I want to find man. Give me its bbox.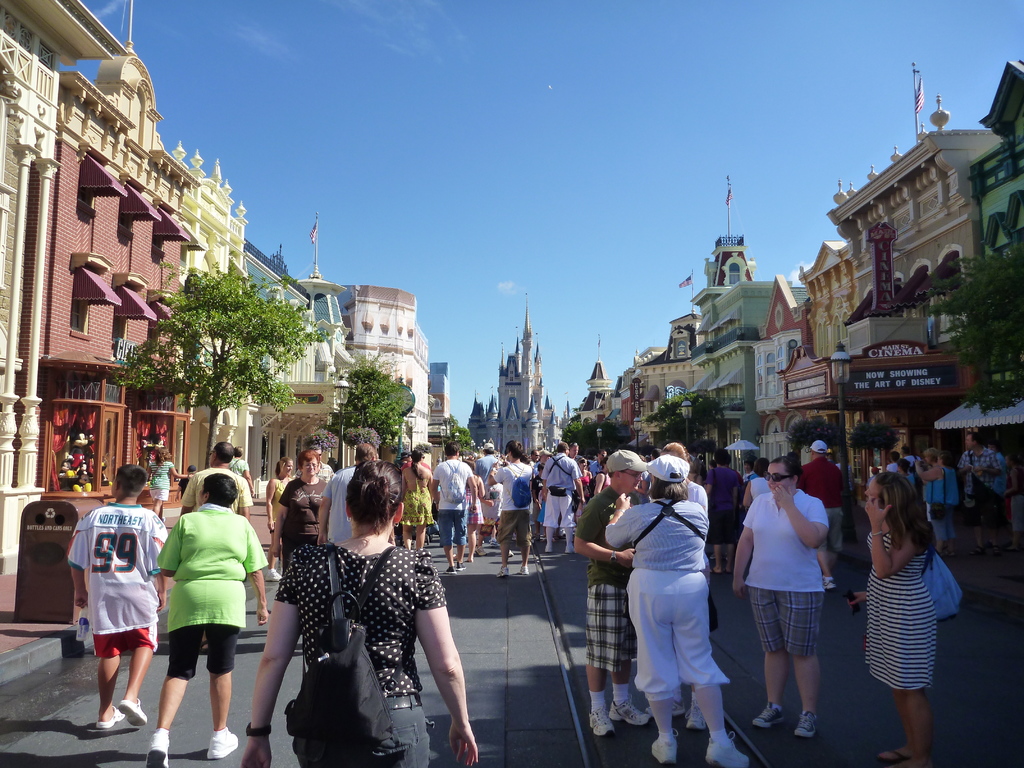
l=428, t=441, r=473, b=574.
